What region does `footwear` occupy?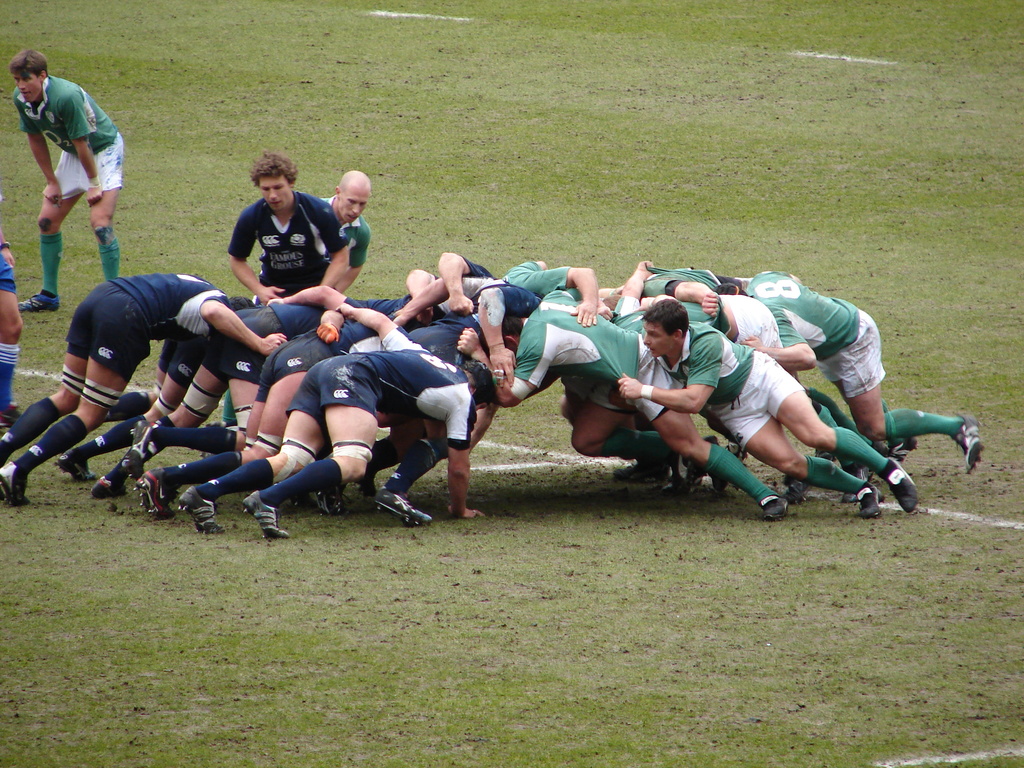
(841,460,878,503).
